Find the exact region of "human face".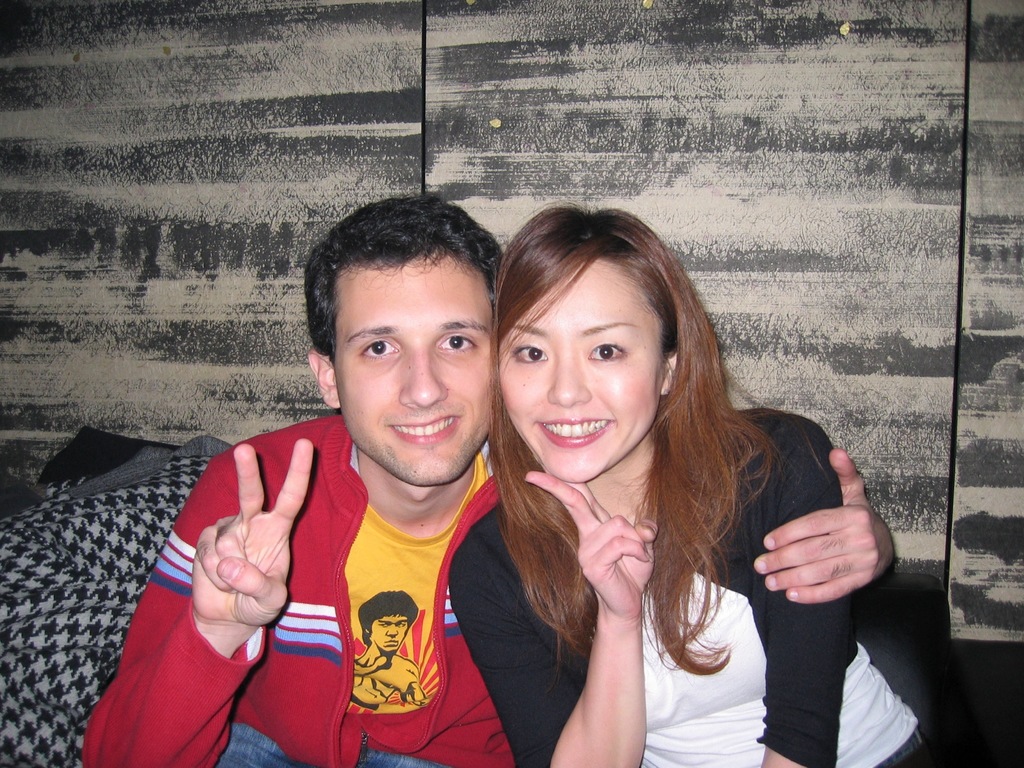
Exact region: crop(340, 261, 494, 490).
